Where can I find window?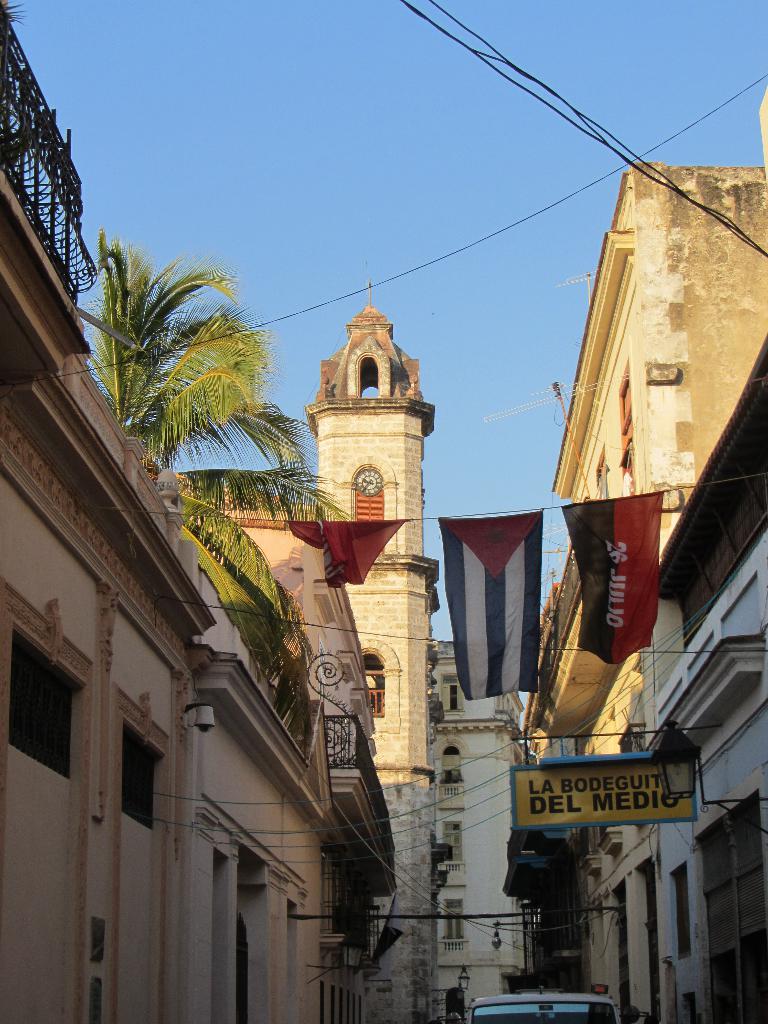
You can find it at <box>665,863,694,952</box>.
